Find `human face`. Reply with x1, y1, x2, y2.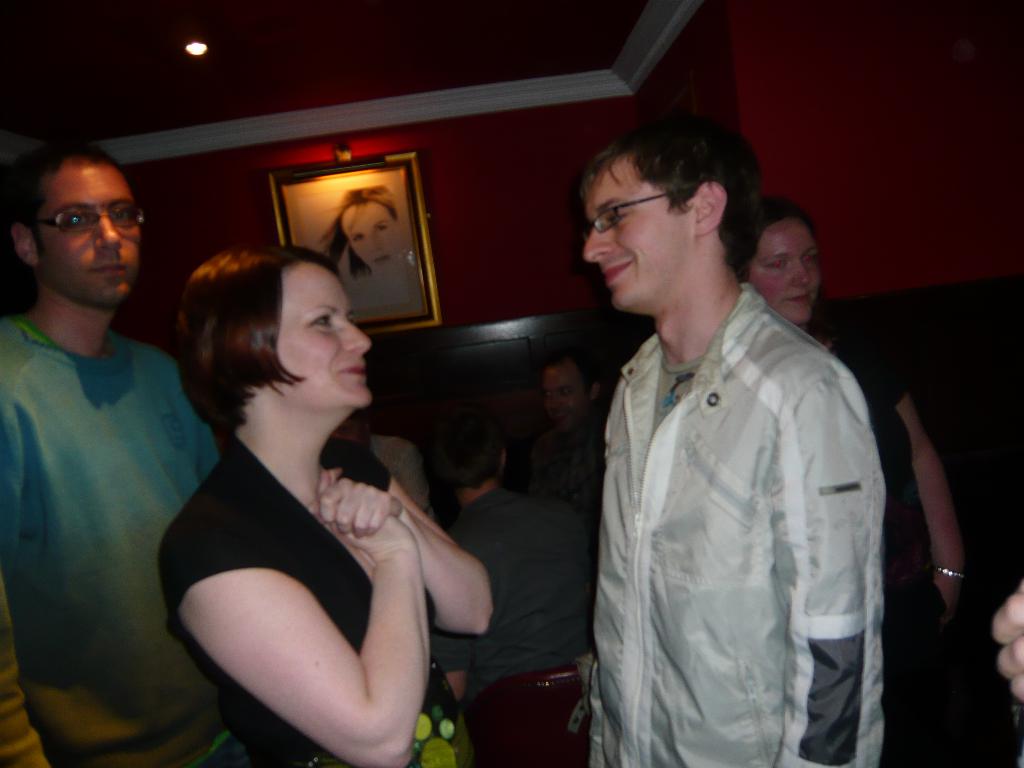
749, 222, 822, 331.
